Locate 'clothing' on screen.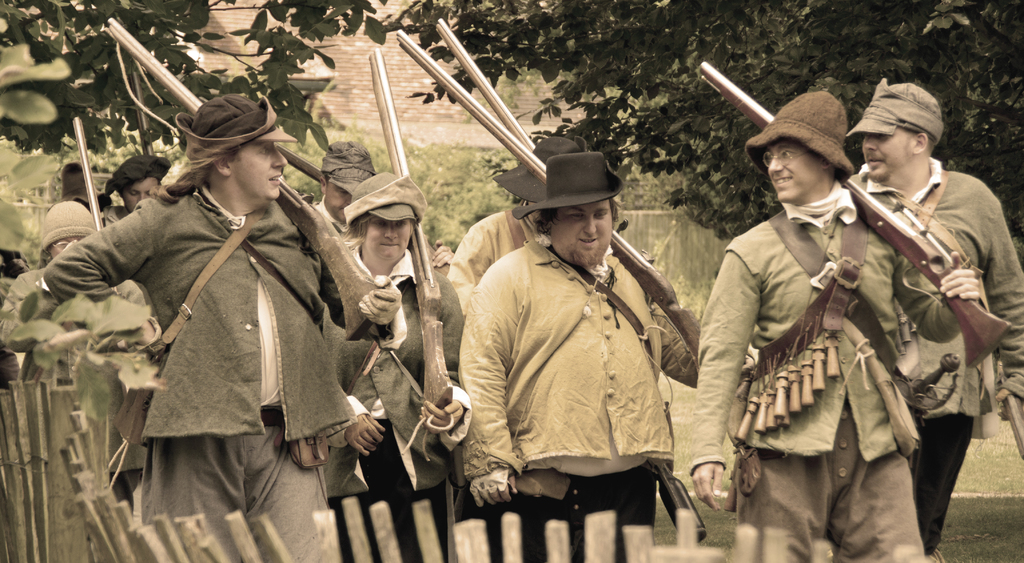
On screen at BBox(65, 187, 393, 562).
